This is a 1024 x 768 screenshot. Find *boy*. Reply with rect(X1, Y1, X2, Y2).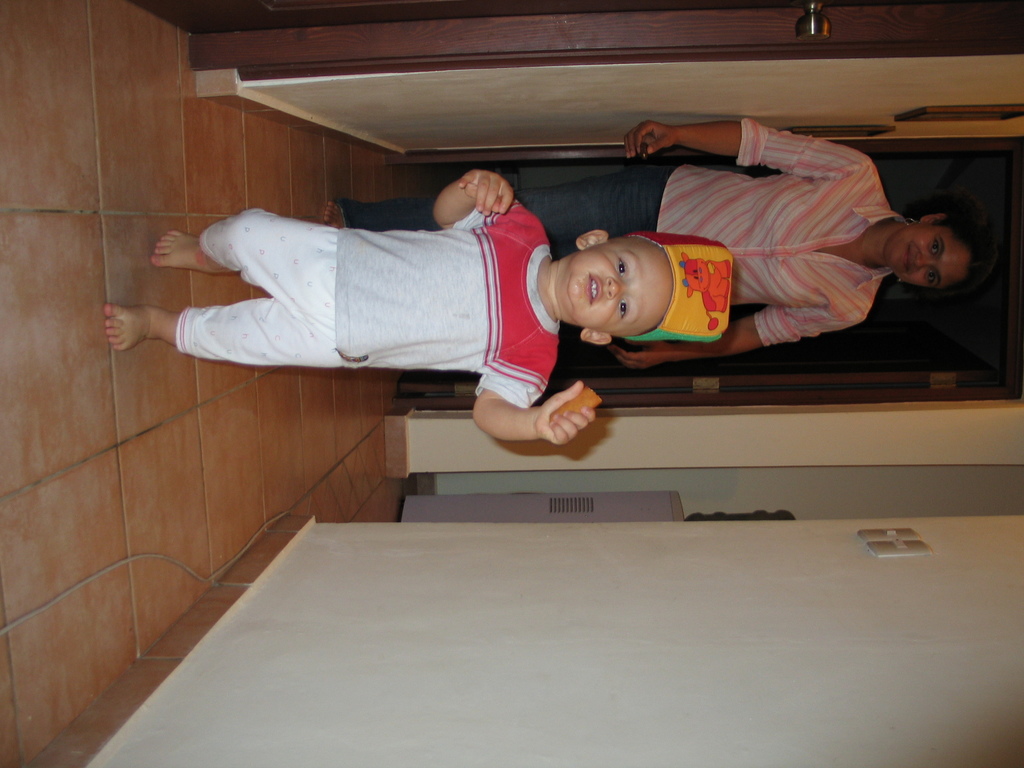
rect(123, 159, 635, 424).
